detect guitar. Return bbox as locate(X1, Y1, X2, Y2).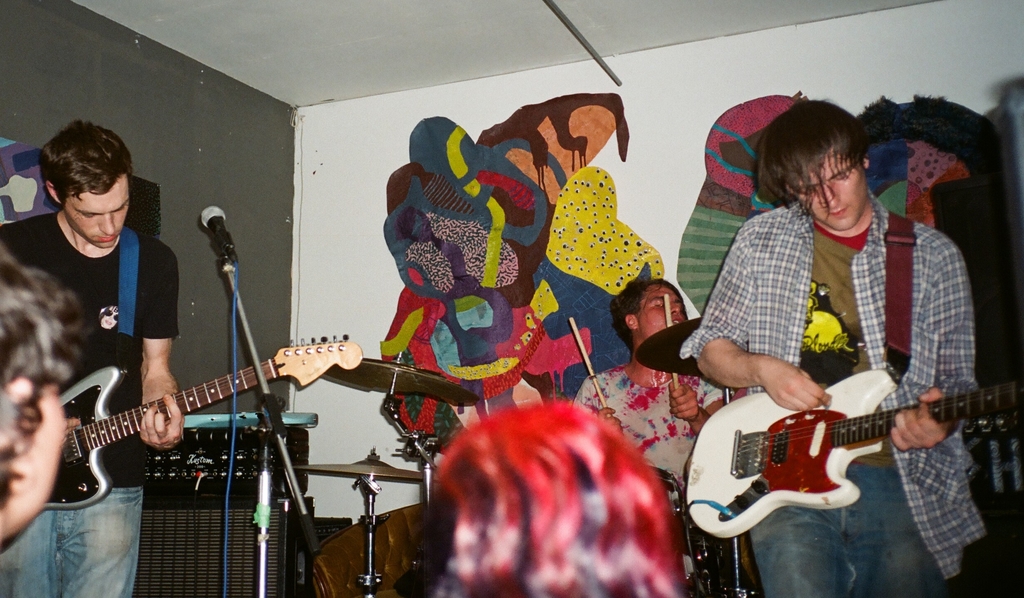
locate(40, 329, 362, 510).
